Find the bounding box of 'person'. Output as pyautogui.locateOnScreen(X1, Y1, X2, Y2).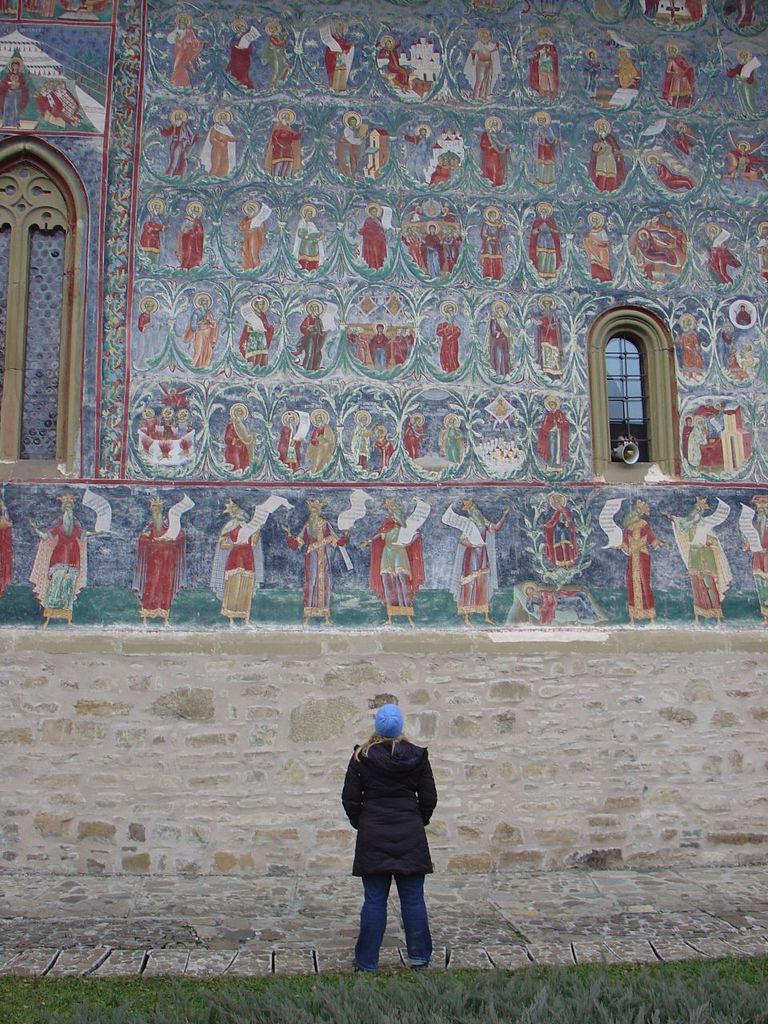
pyautogui.locateOnScreen(402, 128, 439, 181).
